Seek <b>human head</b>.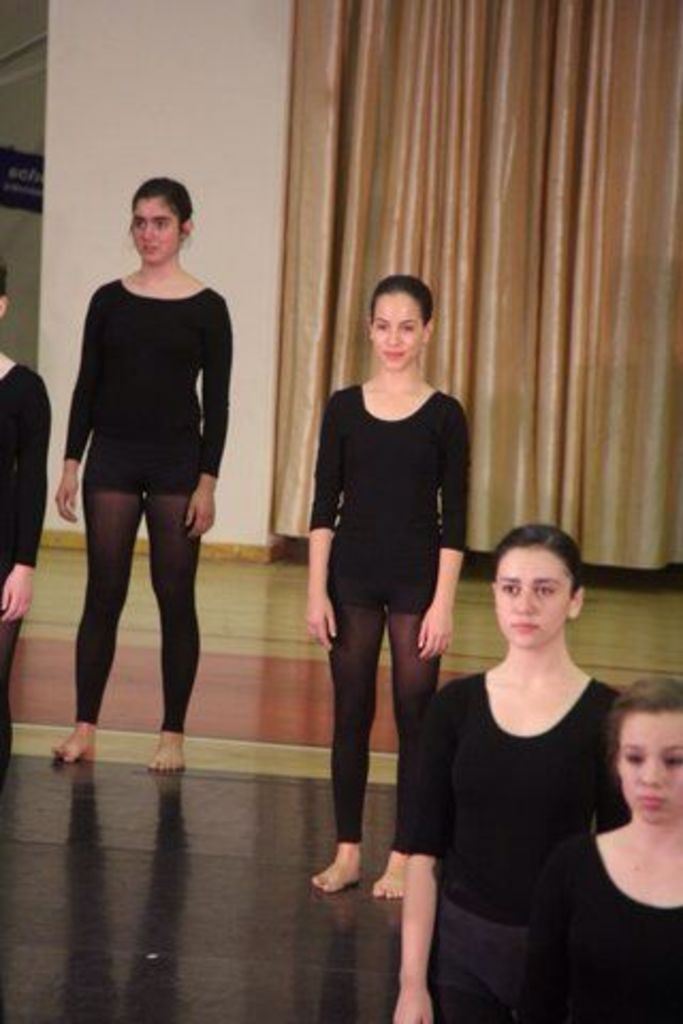
(left=124, top=175, right=194, bottom=271).
